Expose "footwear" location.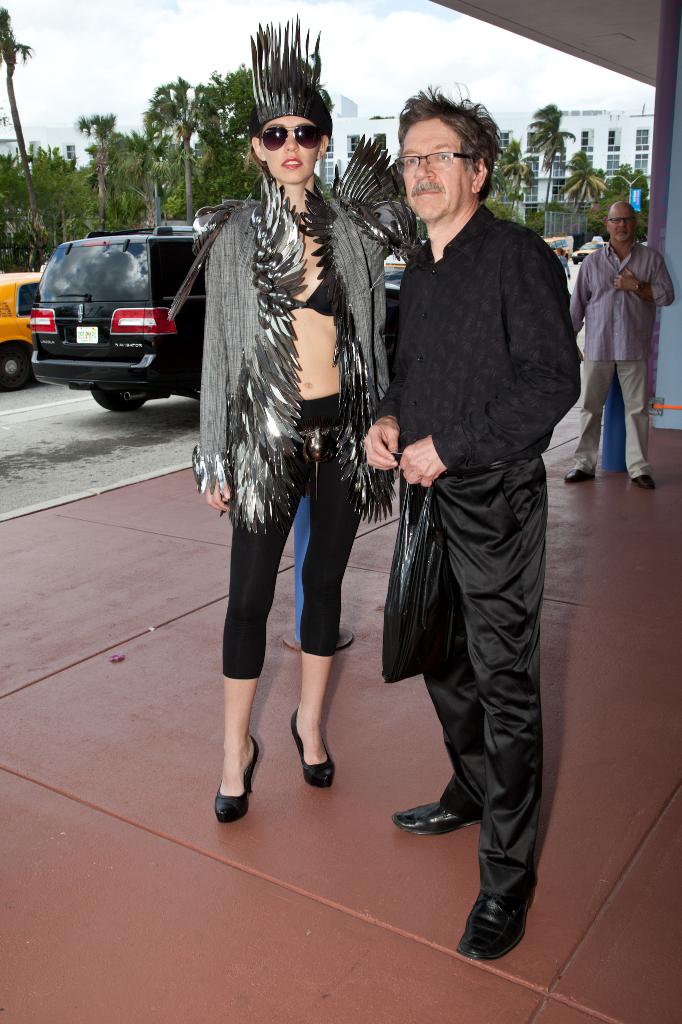
Exposed at 393/801/484/835.
